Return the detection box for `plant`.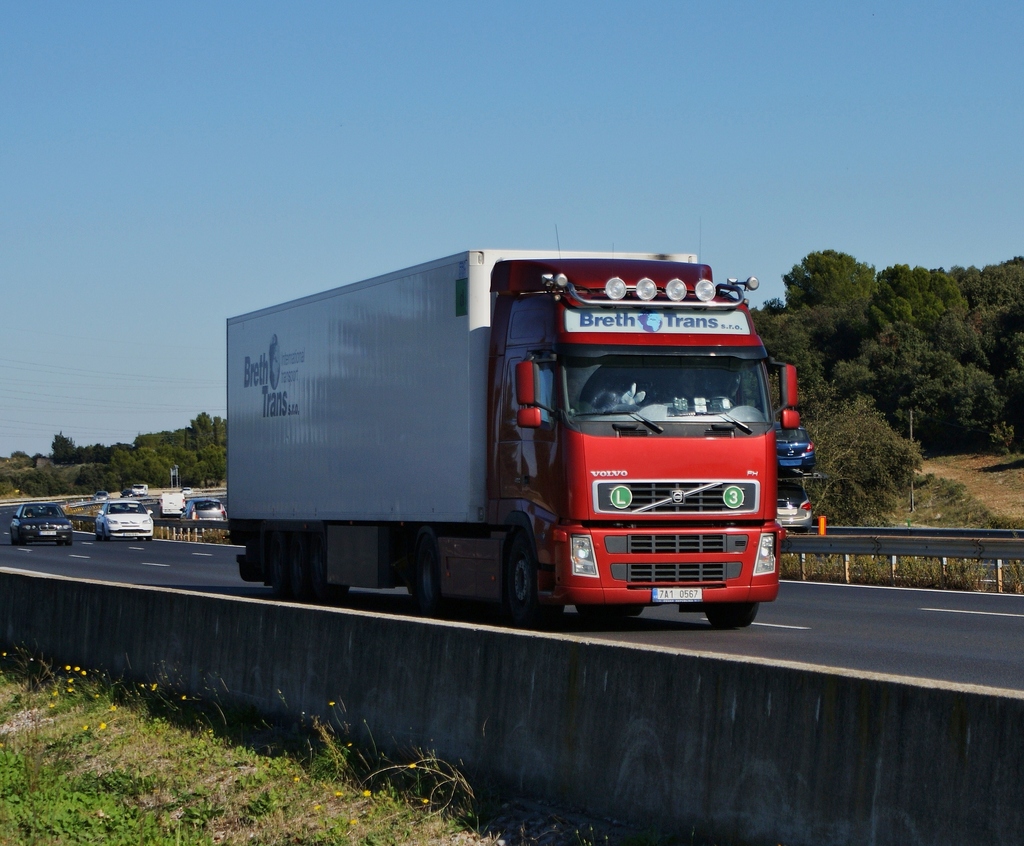
box(985, 423, 1023, 468).
